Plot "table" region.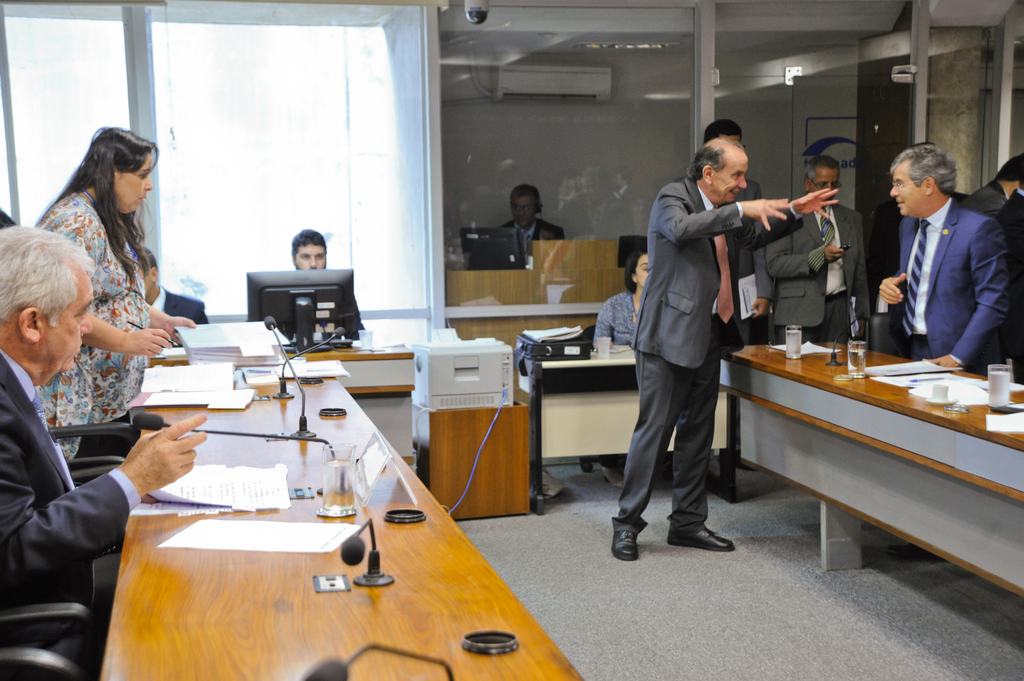
Plotted at {"x1": 732, "y1": 319, "x2": 1023, "y2": 652}.
